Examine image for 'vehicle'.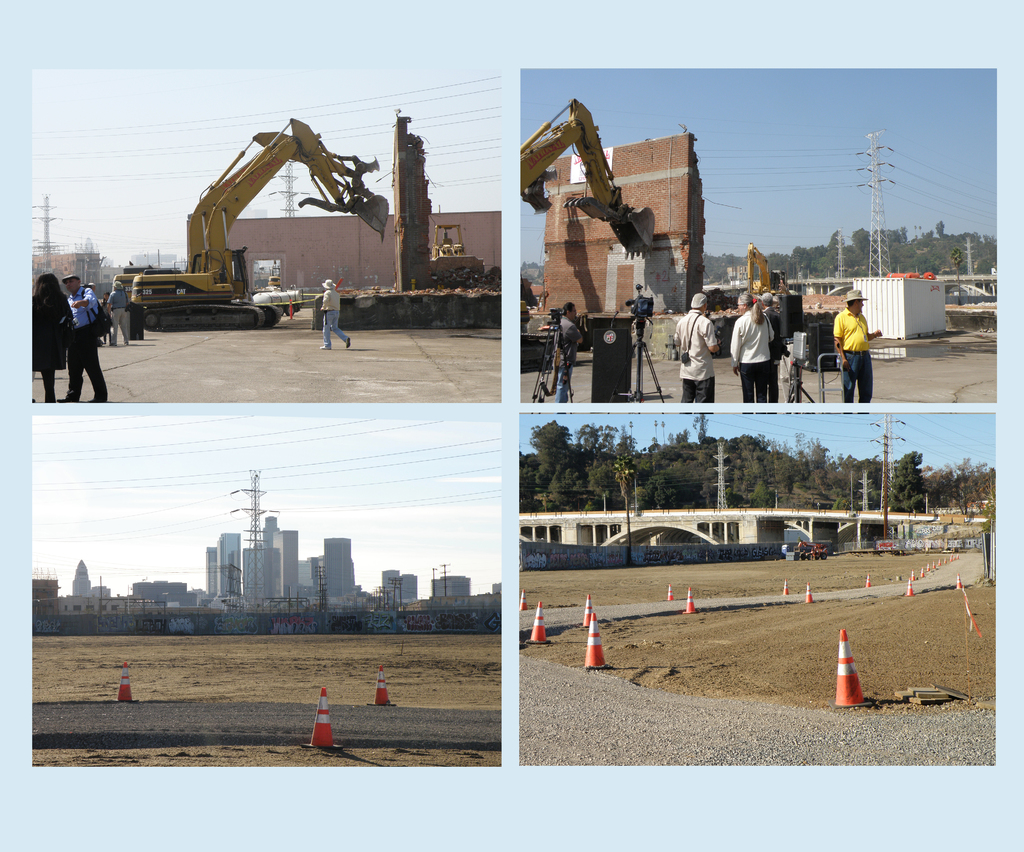
Examination result: (left=398, top=110, right=492, bottom=294).
